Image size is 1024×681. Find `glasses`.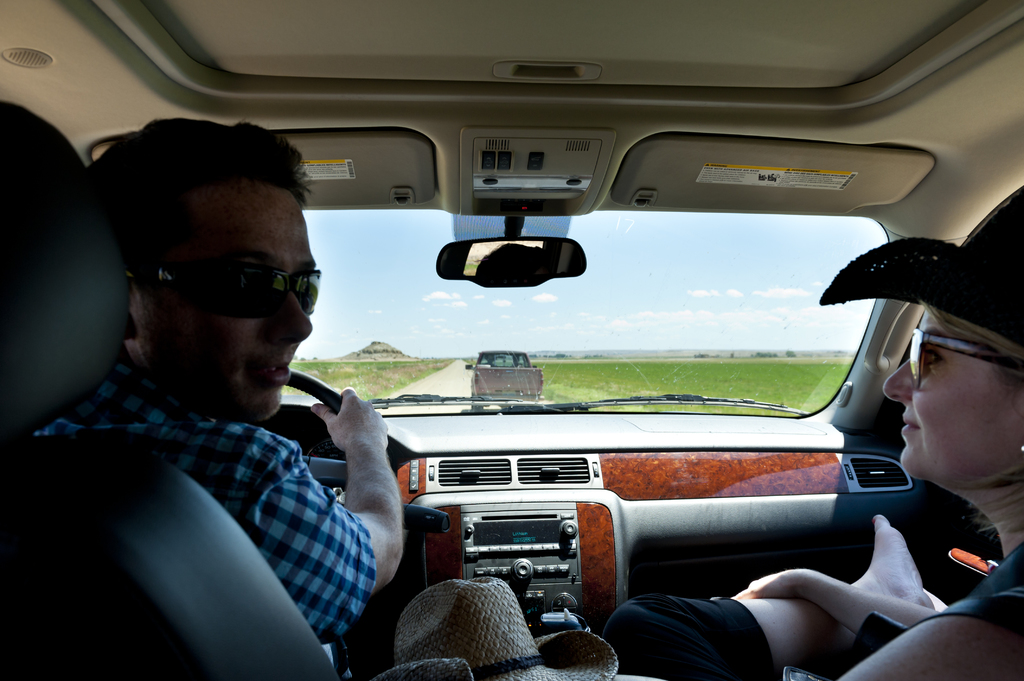
x1=122, y1=257, x2=330, y2=316.
